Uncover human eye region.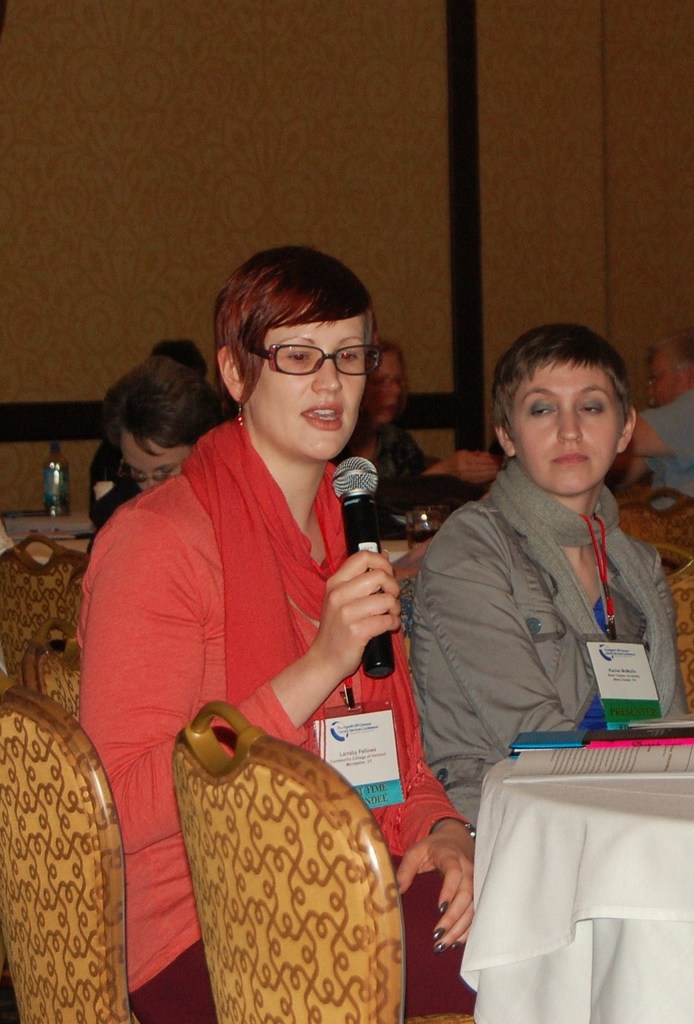
Uncovered: select_region(532, 397, 560, 419).
